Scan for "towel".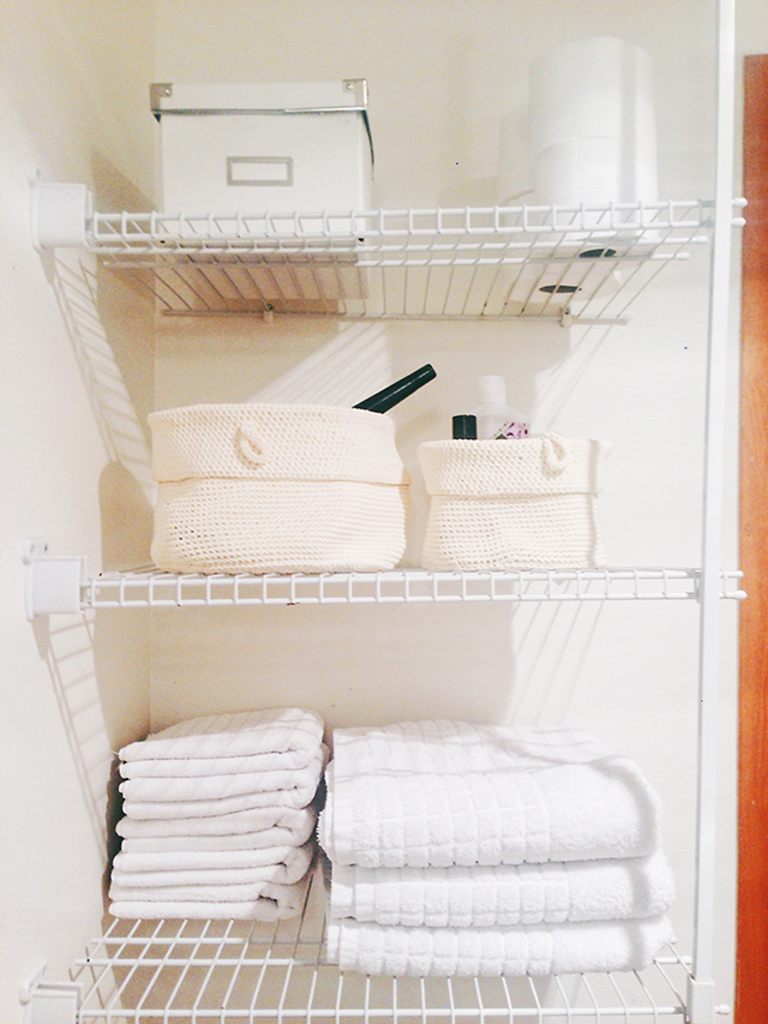
Scan result: 319/910/673/972.
